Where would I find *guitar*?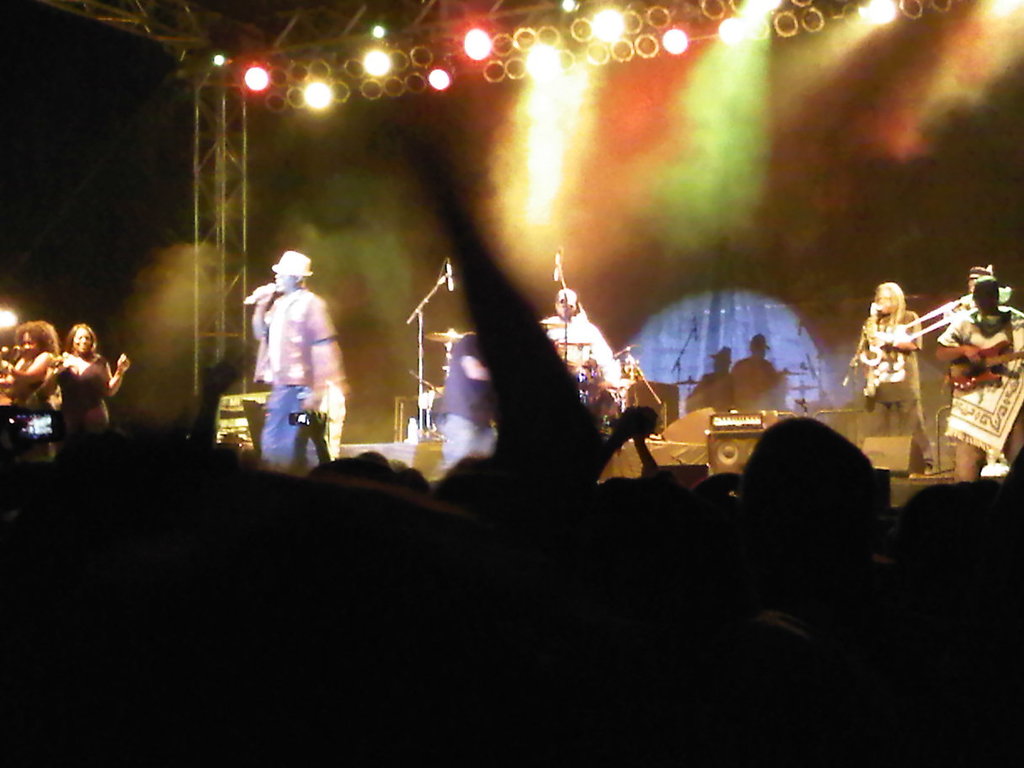
At 941:339:1023:396.
